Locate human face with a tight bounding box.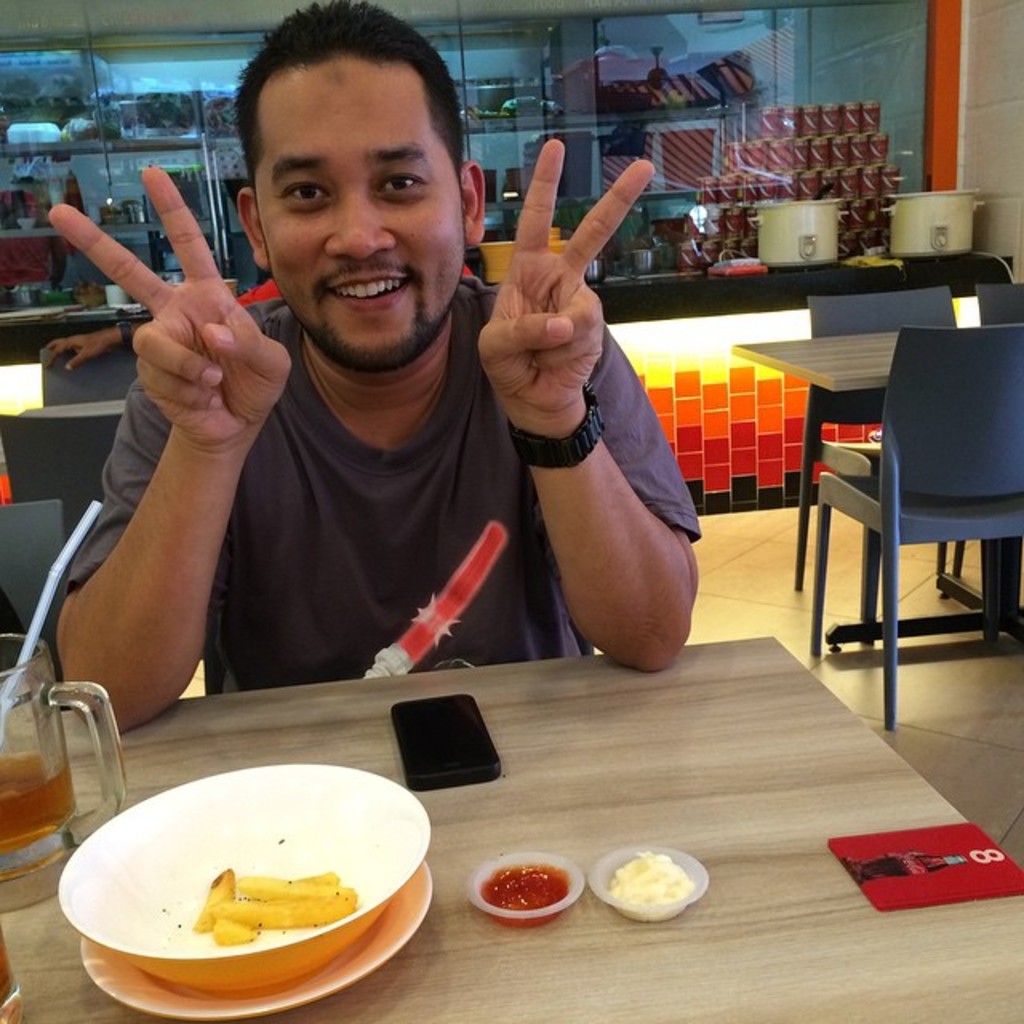
253 50 462 360.
